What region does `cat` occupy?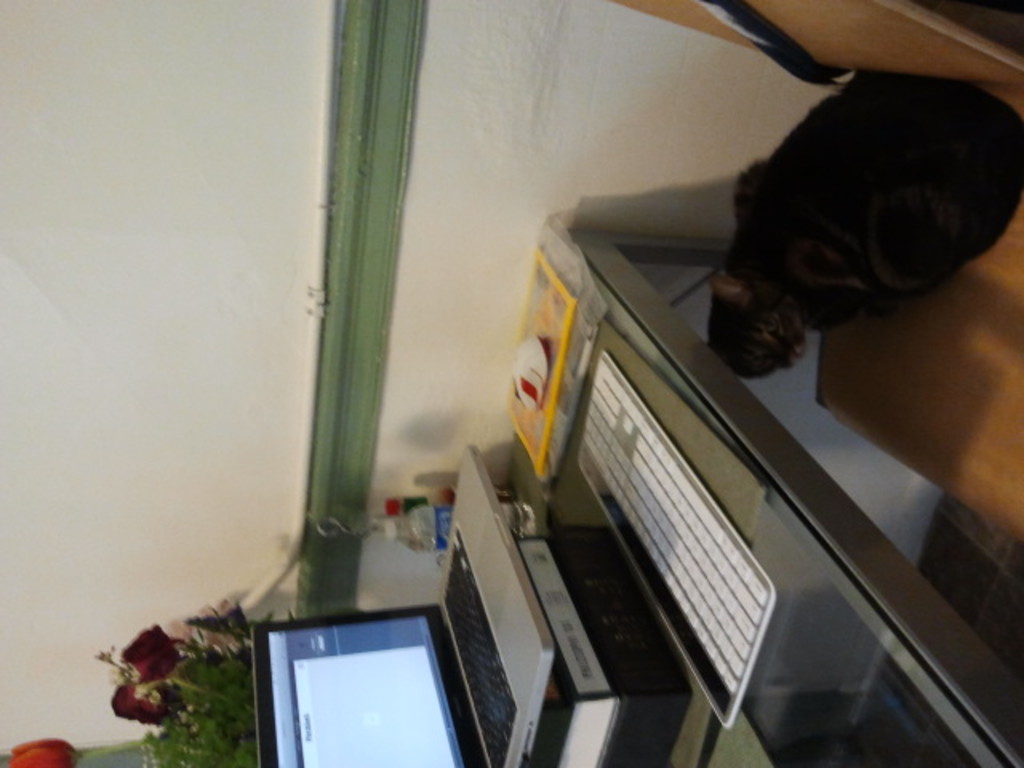
[699,74,1022,387].
